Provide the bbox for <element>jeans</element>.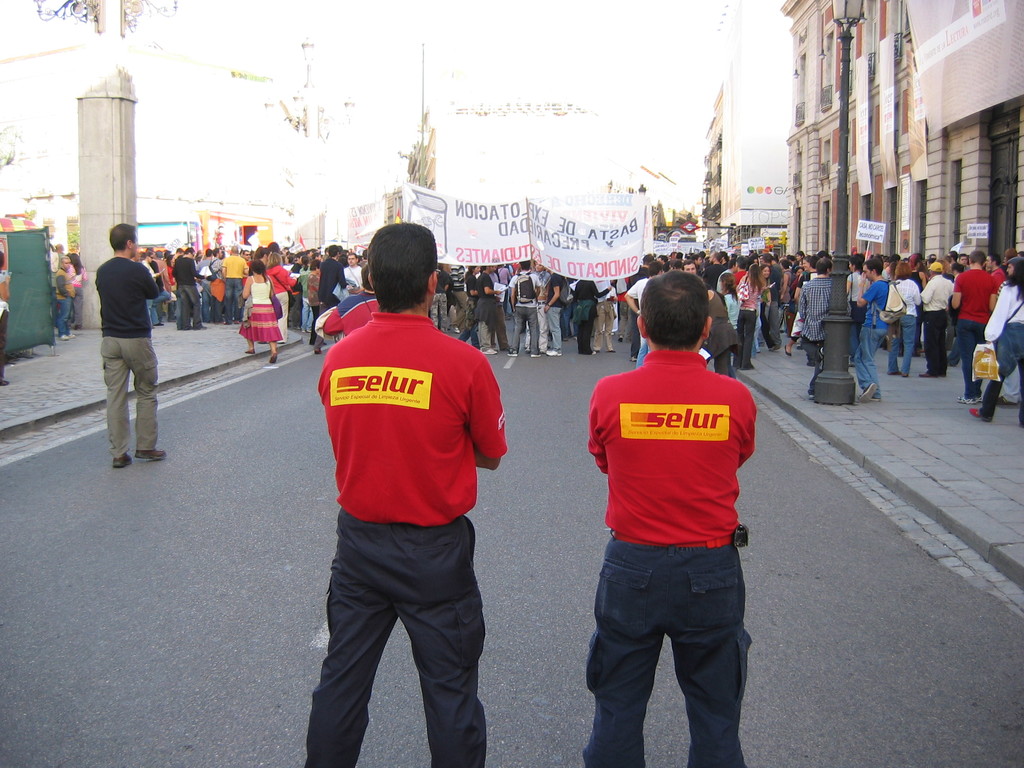
box=[956, 319, 975, 397].
